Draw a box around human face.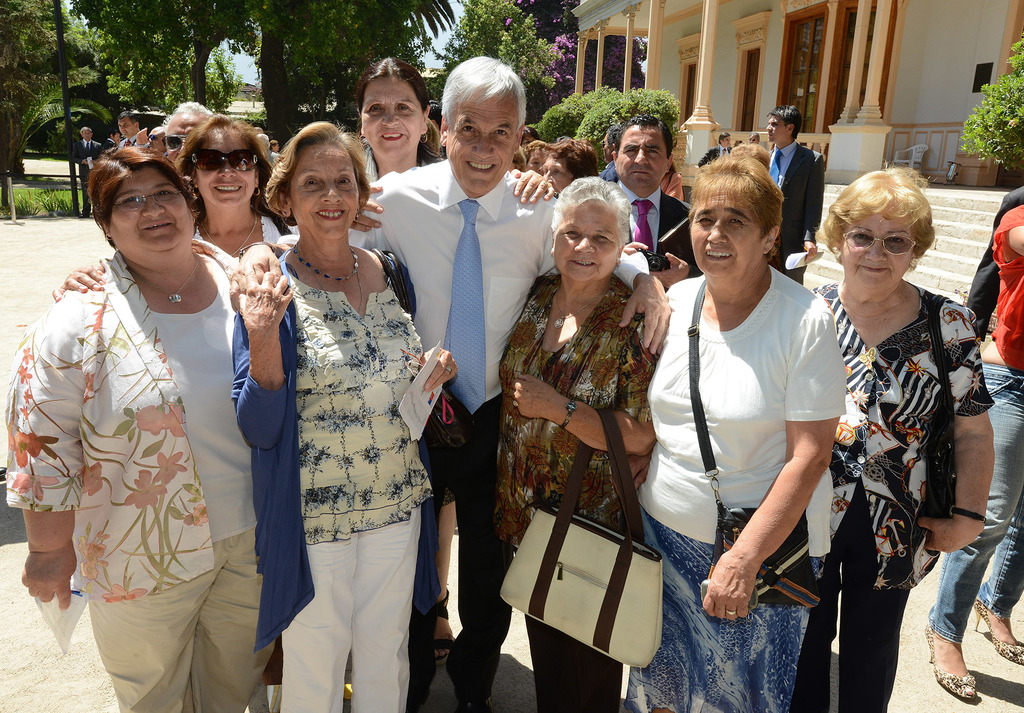
[193,136,257,208].
